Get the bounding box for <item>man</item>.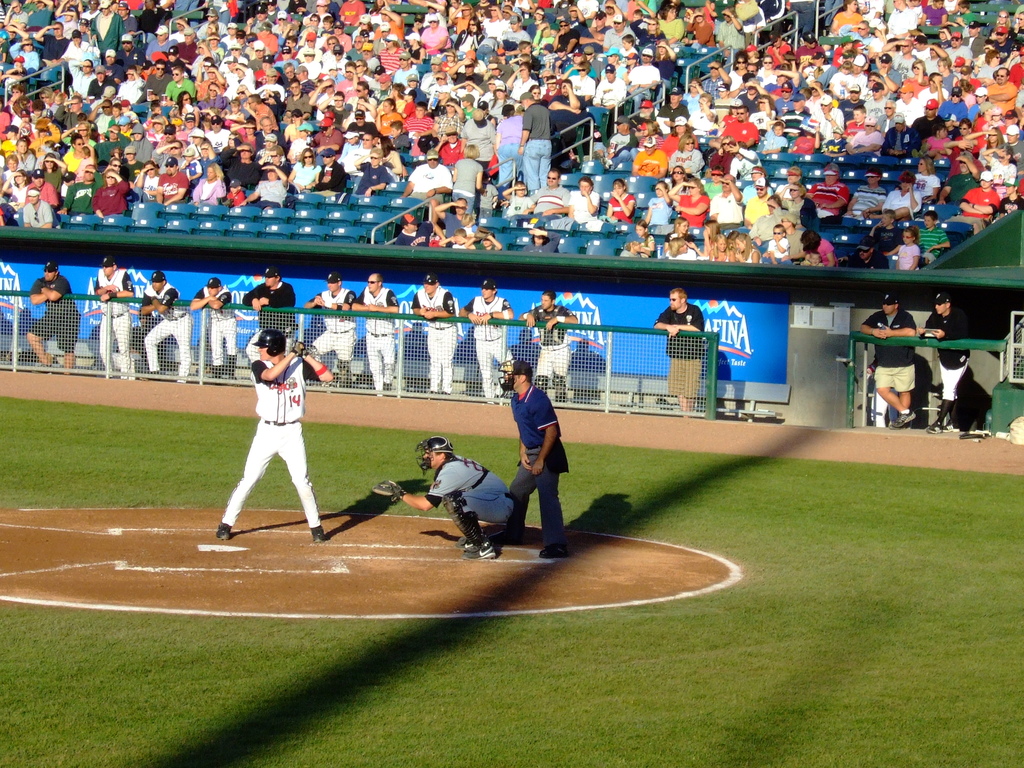
locate(433, 193, 474, 239).
